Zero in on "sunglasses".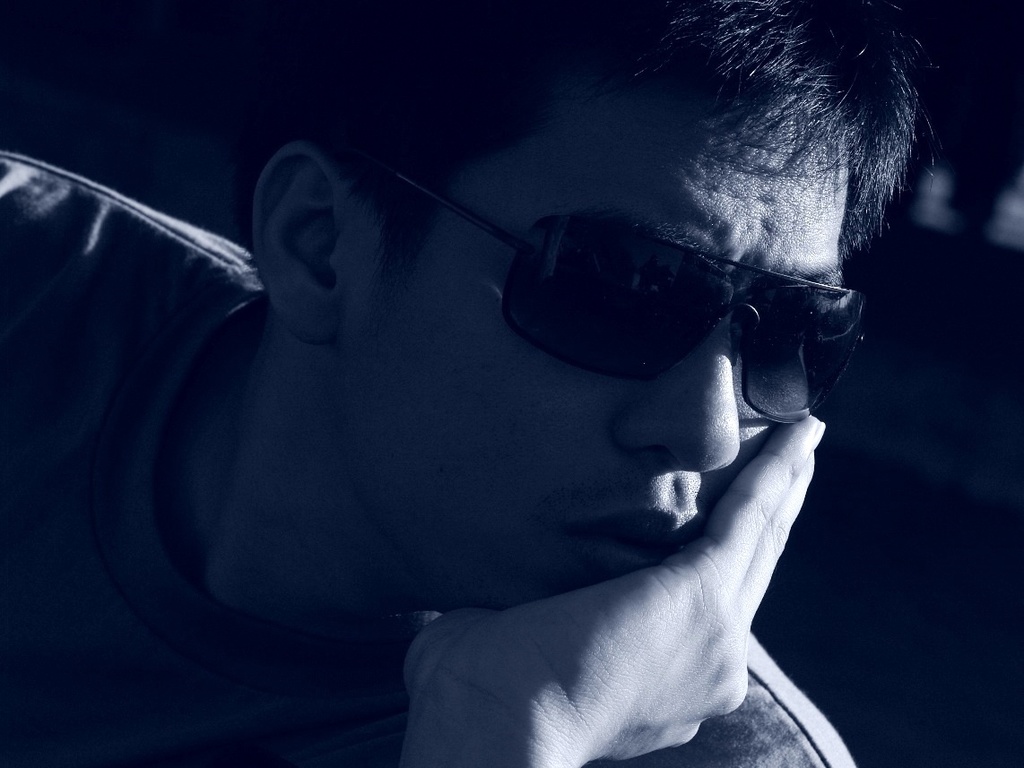
Zeroed in: region(392, 161, 869, 425).
